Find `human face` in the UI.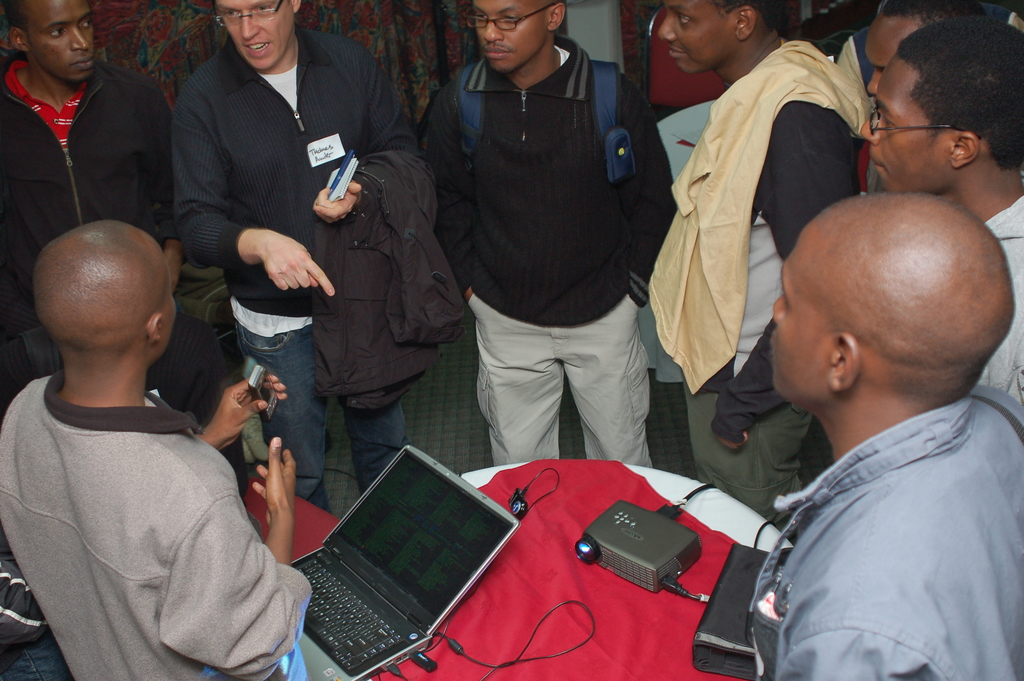
UI element at box=[659, 0, 742, 72].
